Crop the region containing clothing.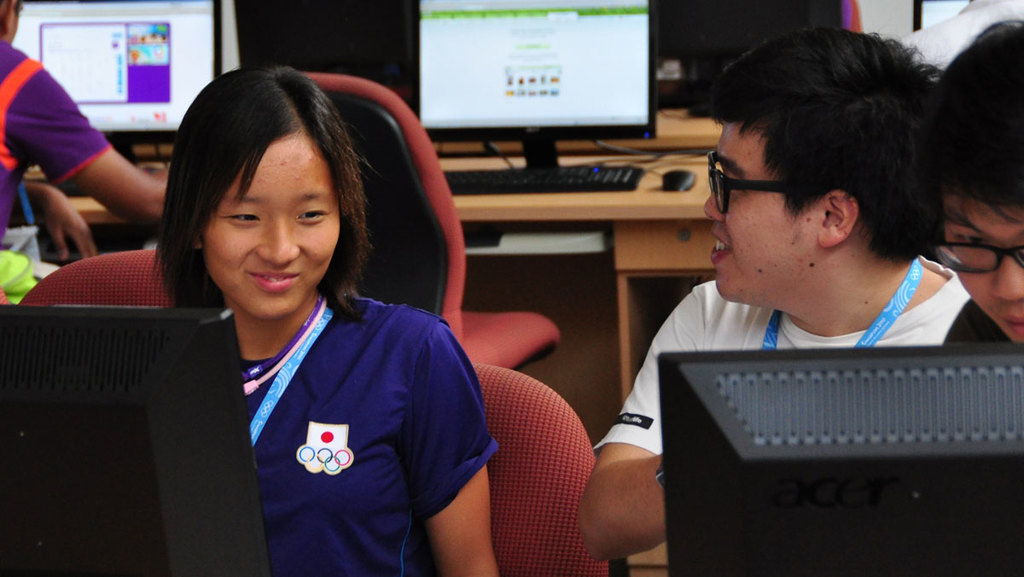
Crop region: {"x1": 0, "y1": 37, "x2": 111, "y2": 254}.
